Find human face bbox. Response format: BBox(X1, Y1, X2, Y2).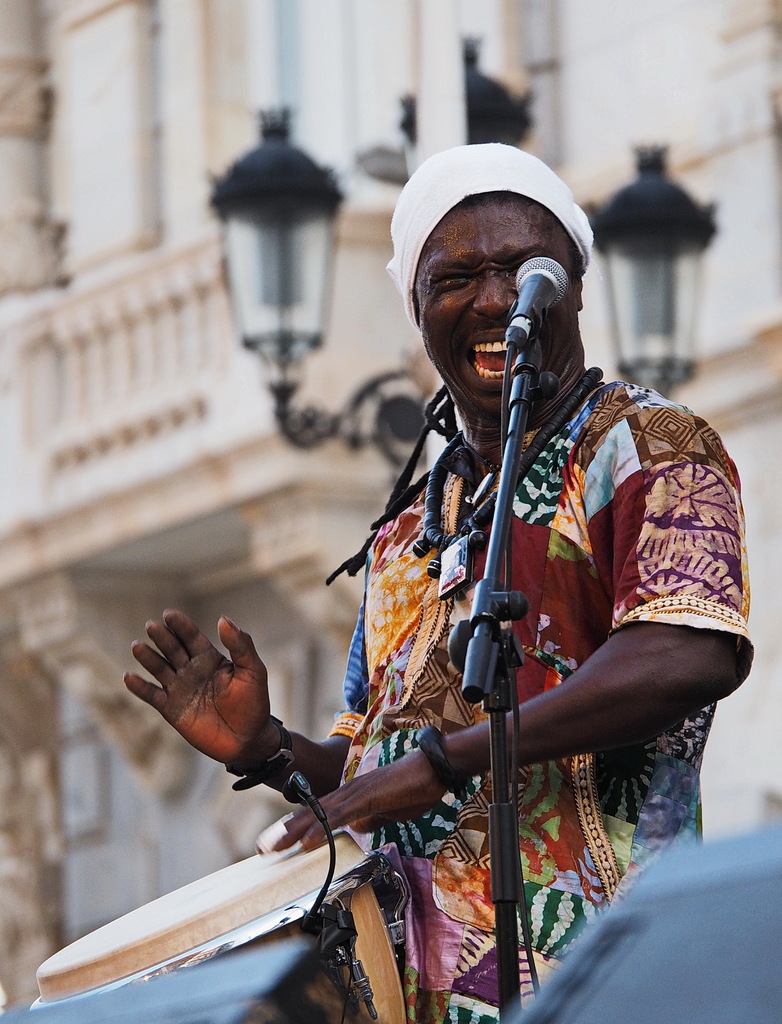
BBox(416, 197, 571, 424).
